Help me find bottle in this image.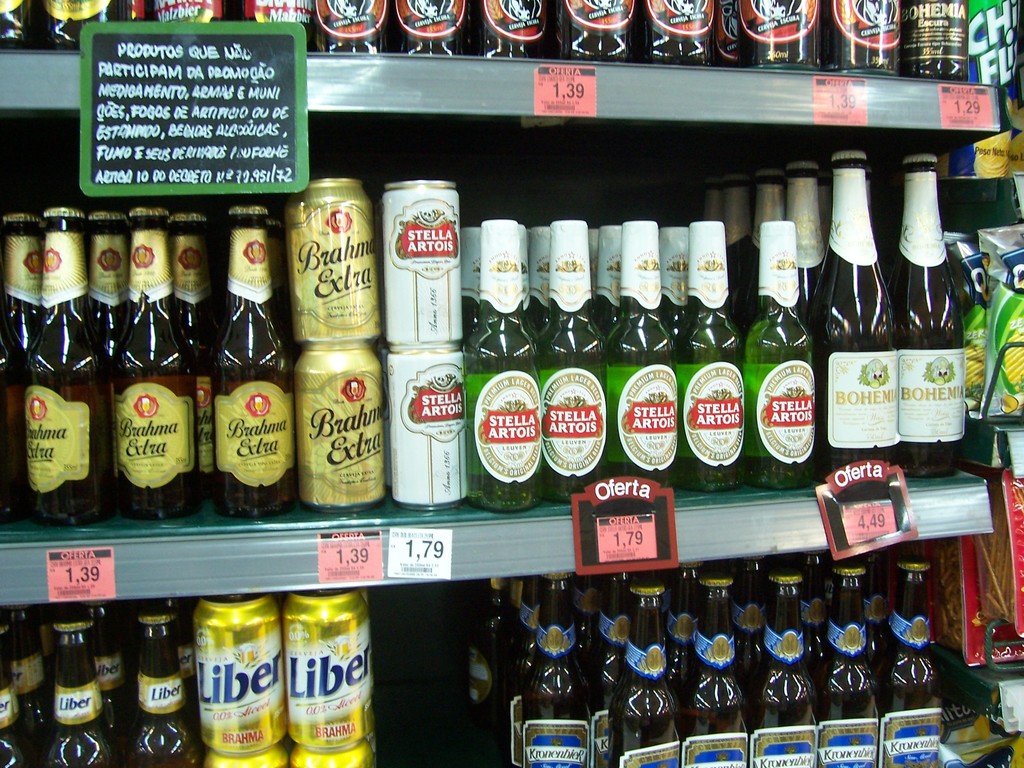
Found it: 114,203,192,522.
